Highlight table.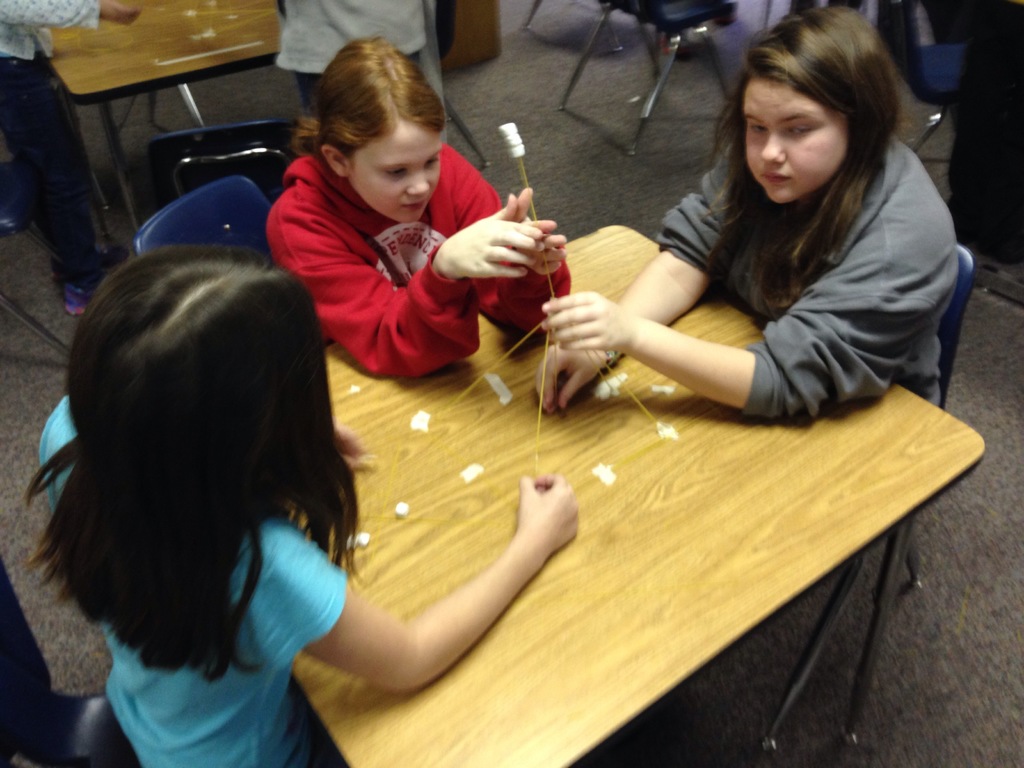
Highlighted region: 205, 316, 970, 767.
